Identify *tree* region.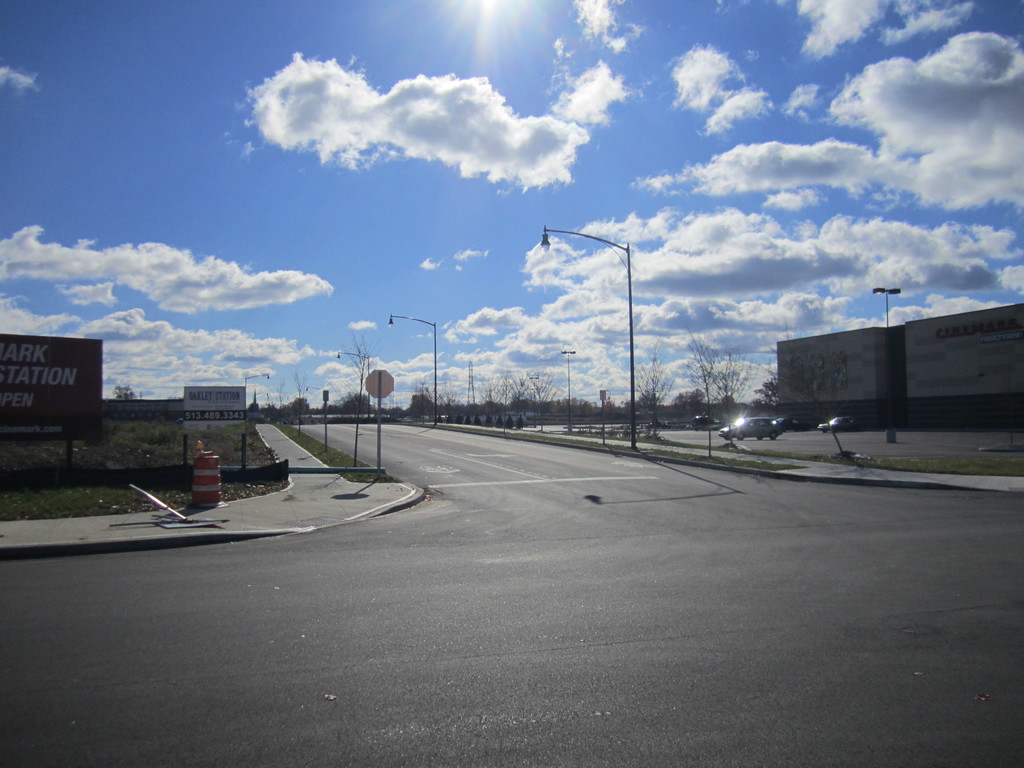
Region: crop(407, 387, 445, 415).
